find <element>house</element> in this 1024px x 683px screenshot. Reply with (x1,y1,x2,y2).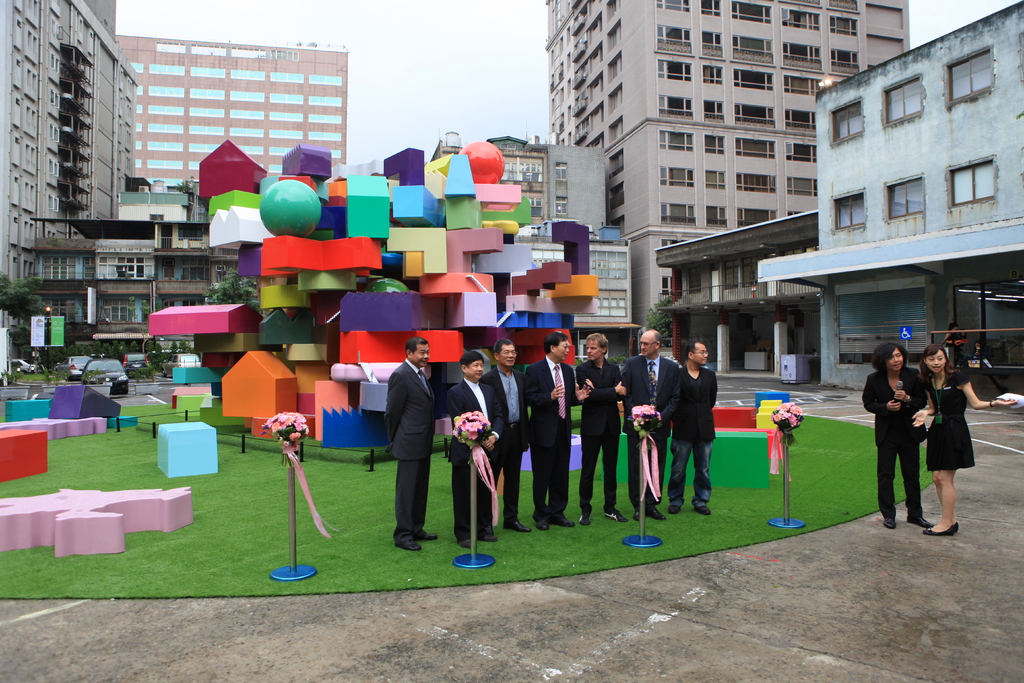
(764,13,1016,388).
